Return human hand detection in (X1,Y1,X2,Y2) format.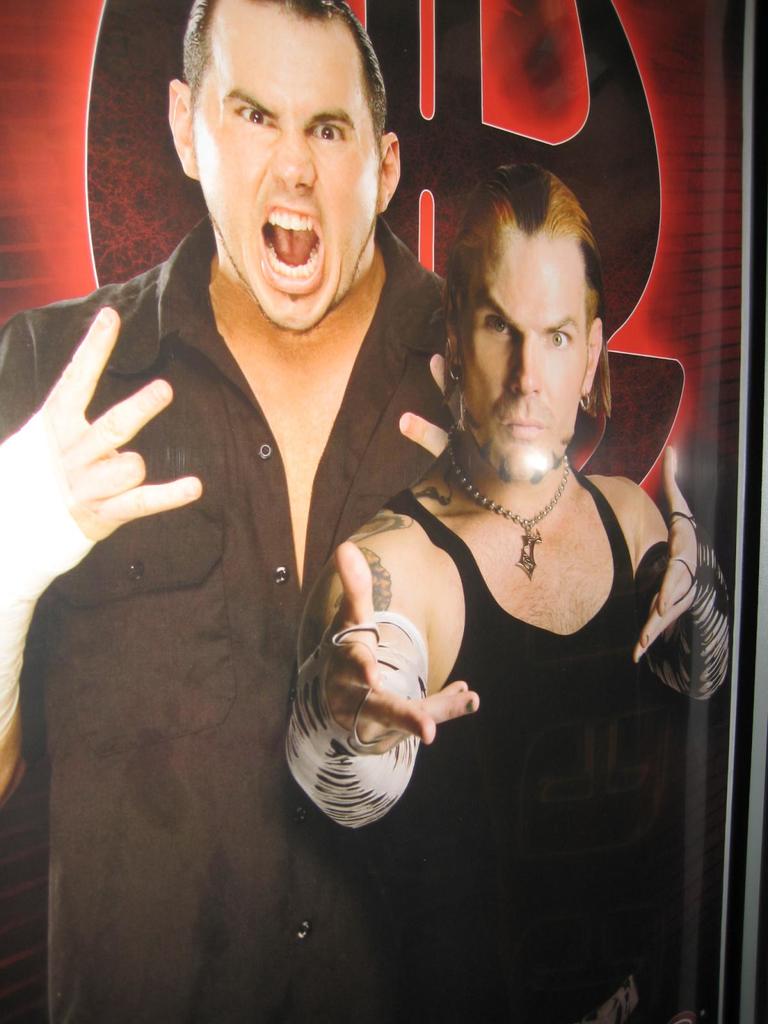
(17,308,168,558).
